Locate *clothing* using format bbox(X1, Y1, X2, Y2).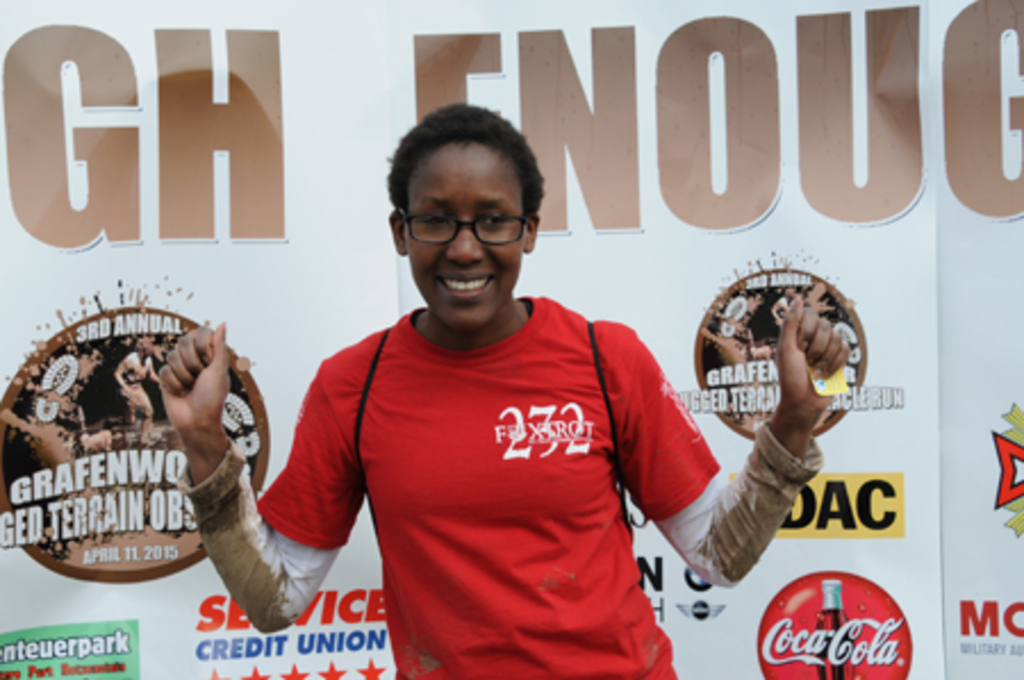
bbox(257, 275, 746, 653).
